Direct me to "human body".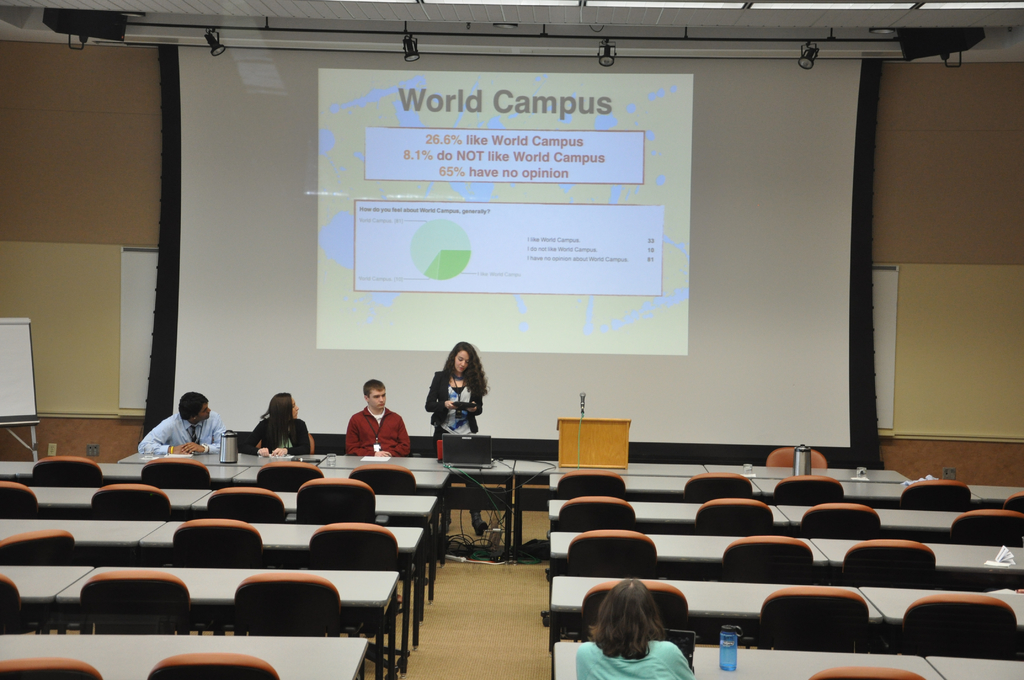
Direction: {"x1": 245, "y1": 394, "x2": 307, "y2": 458}.
